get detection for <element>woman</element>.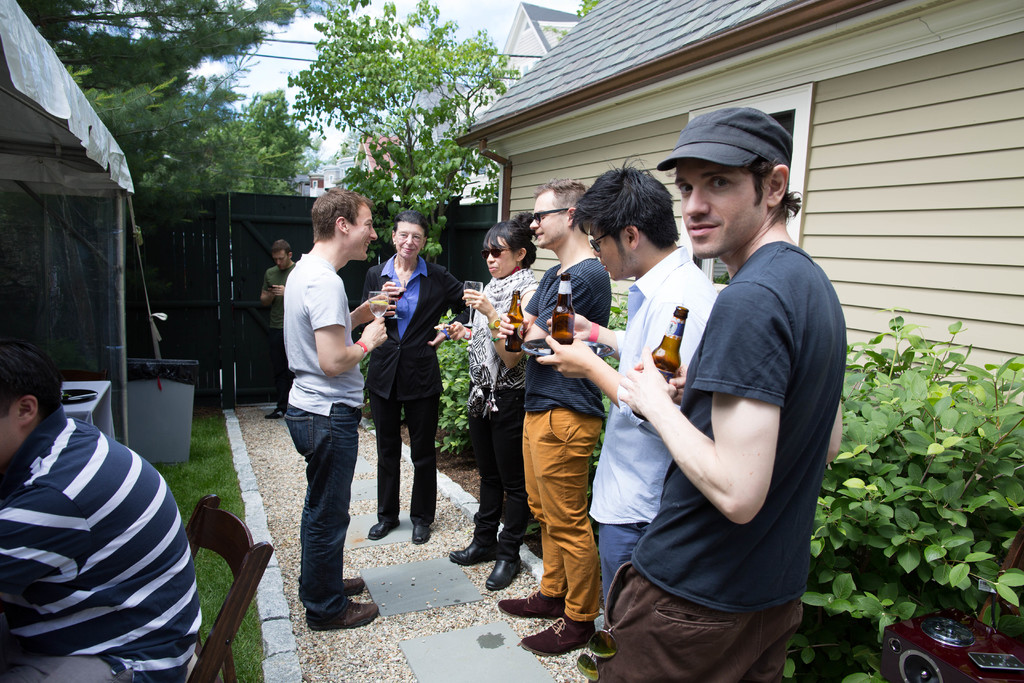
Detection: bbox(426, 203, 548, 597).
